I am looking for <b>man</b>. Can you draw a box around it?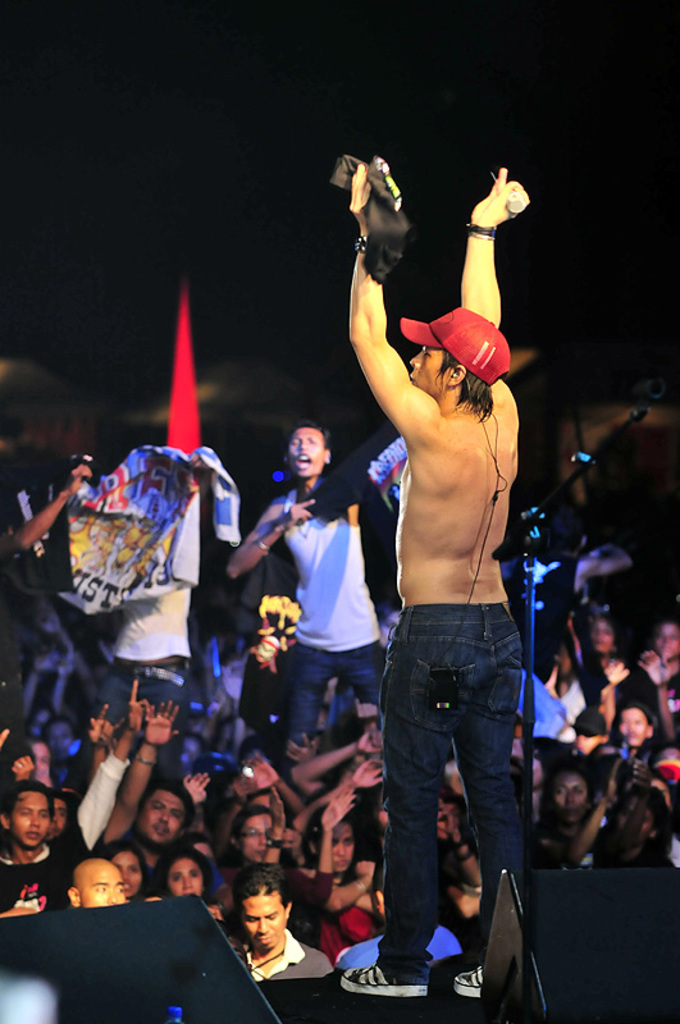
Sure, the bounding box is {"left": 231, "top": 804, "right": 297, "bottom": 869}.
